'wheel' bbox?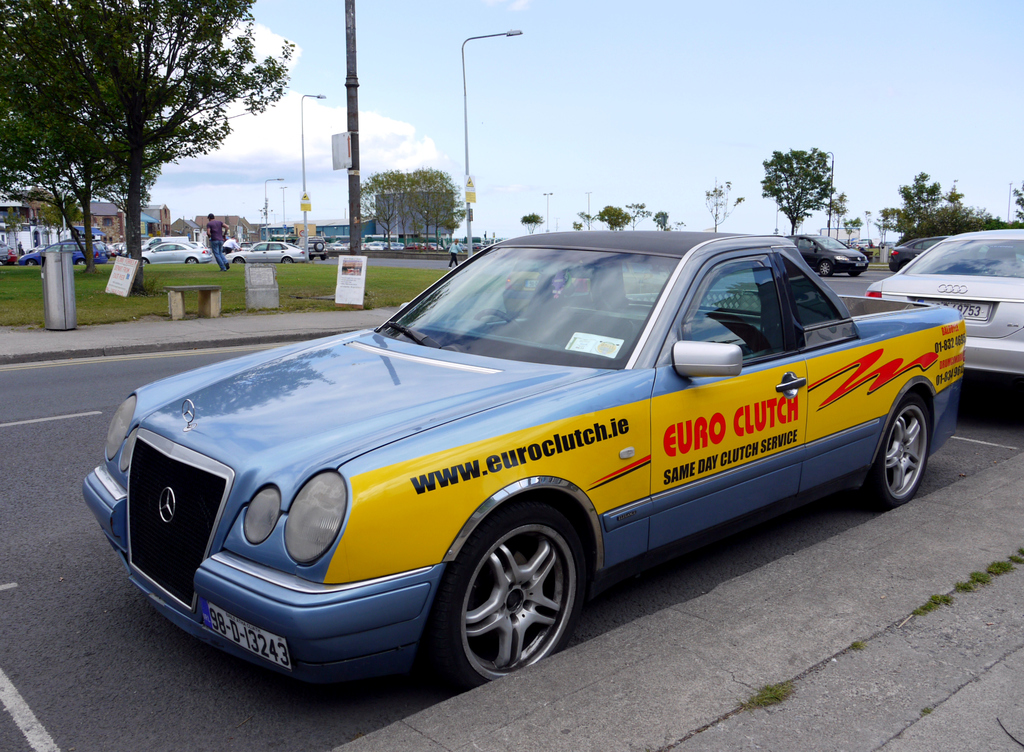
(474,309,529,339)
